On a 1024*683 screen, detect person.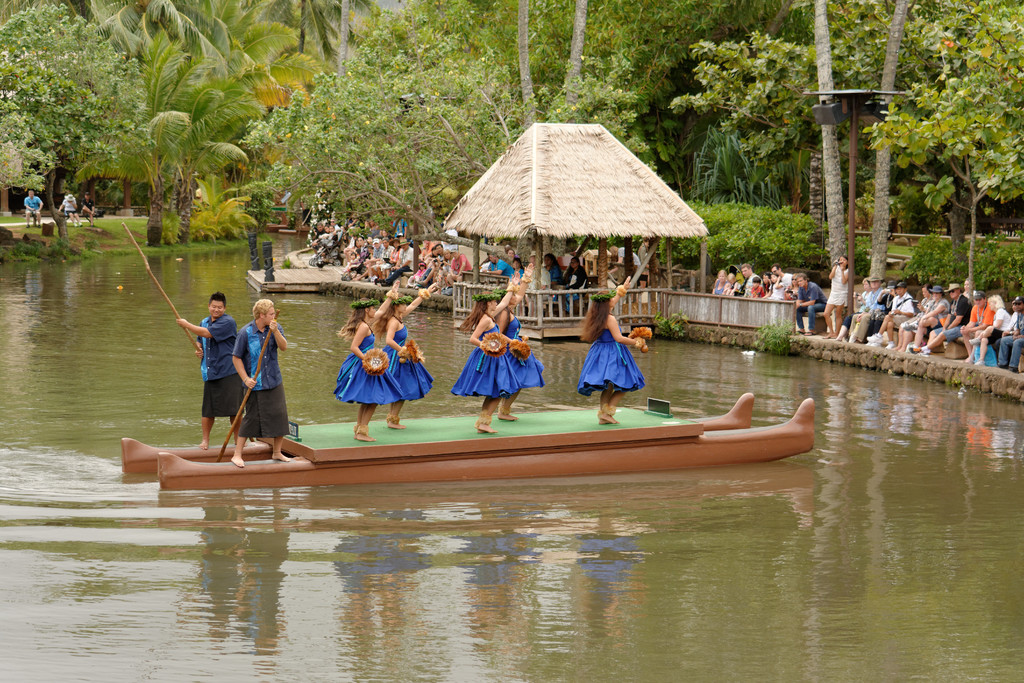
<bbox>497, 266, 551, 421</bbox>.
